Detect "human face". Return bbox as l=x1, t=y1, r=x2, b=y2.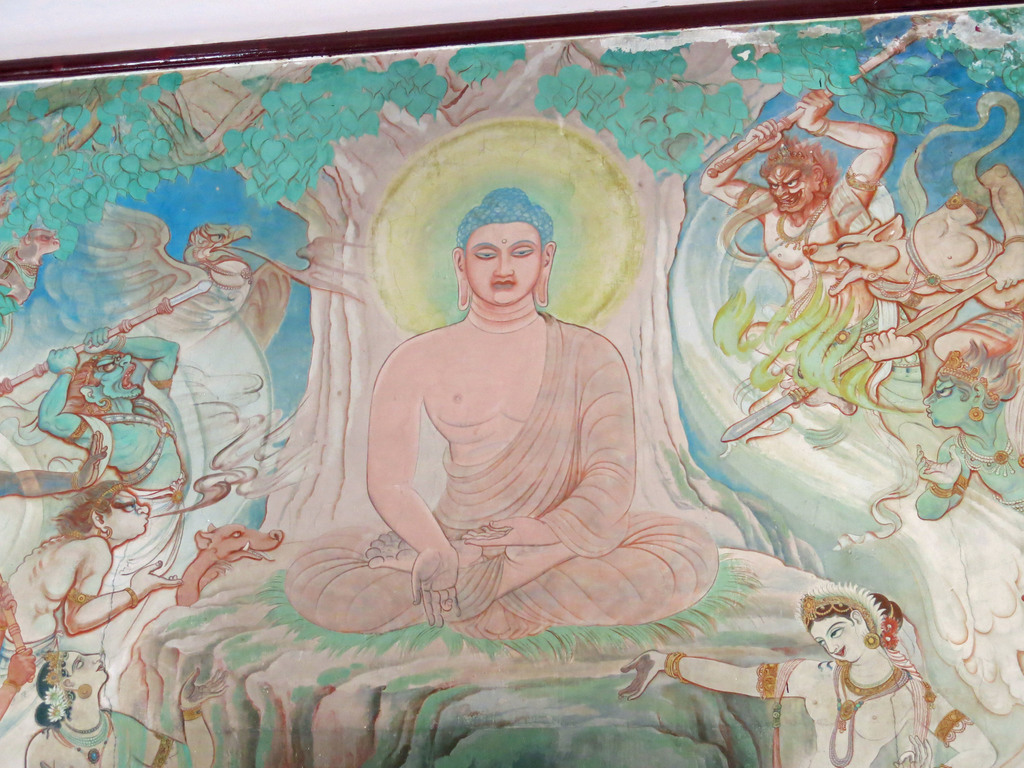
l=924, t=380, r=967, b=430.
